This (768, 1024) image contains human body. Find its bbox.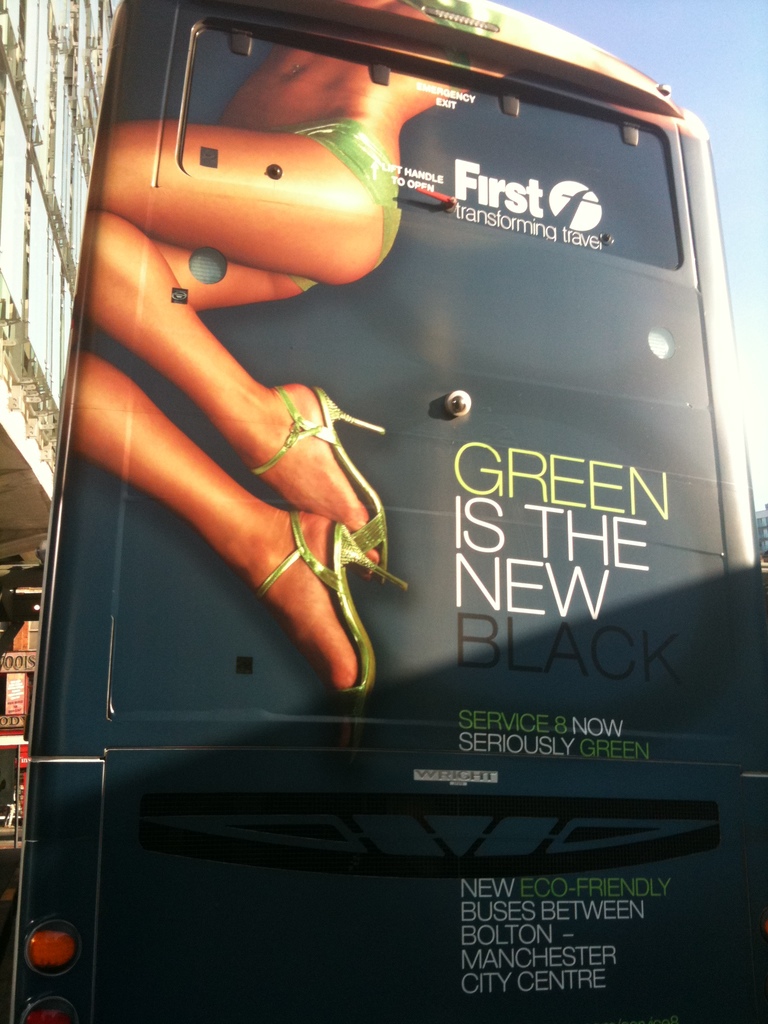
bbox=(62, 0, 504, 698).
